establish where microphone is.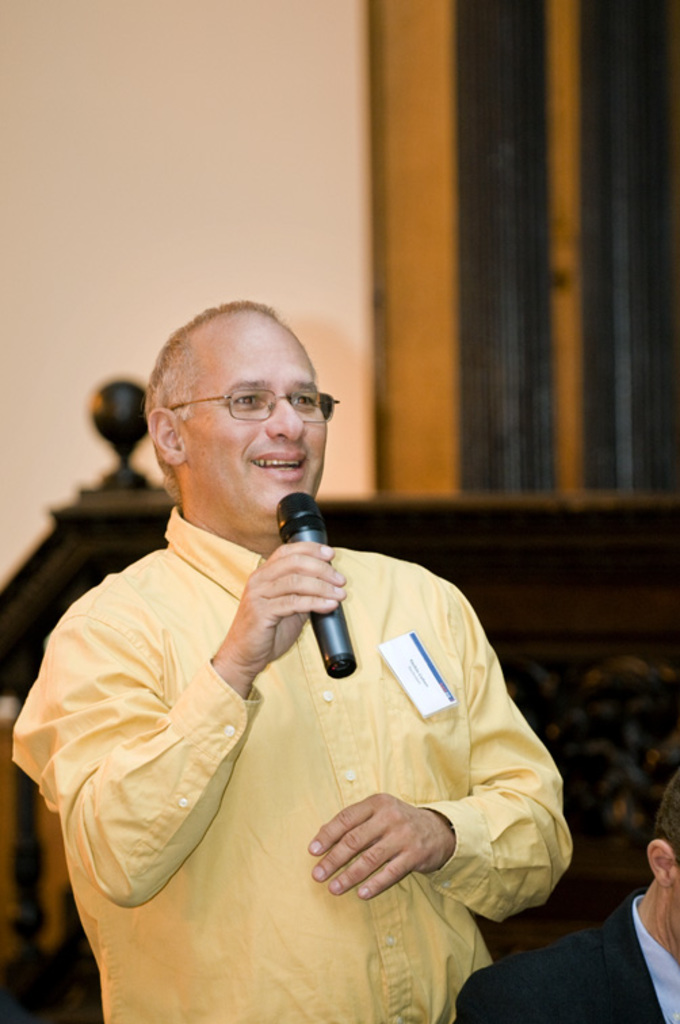
Established at box(275, 494, 356, 676).
